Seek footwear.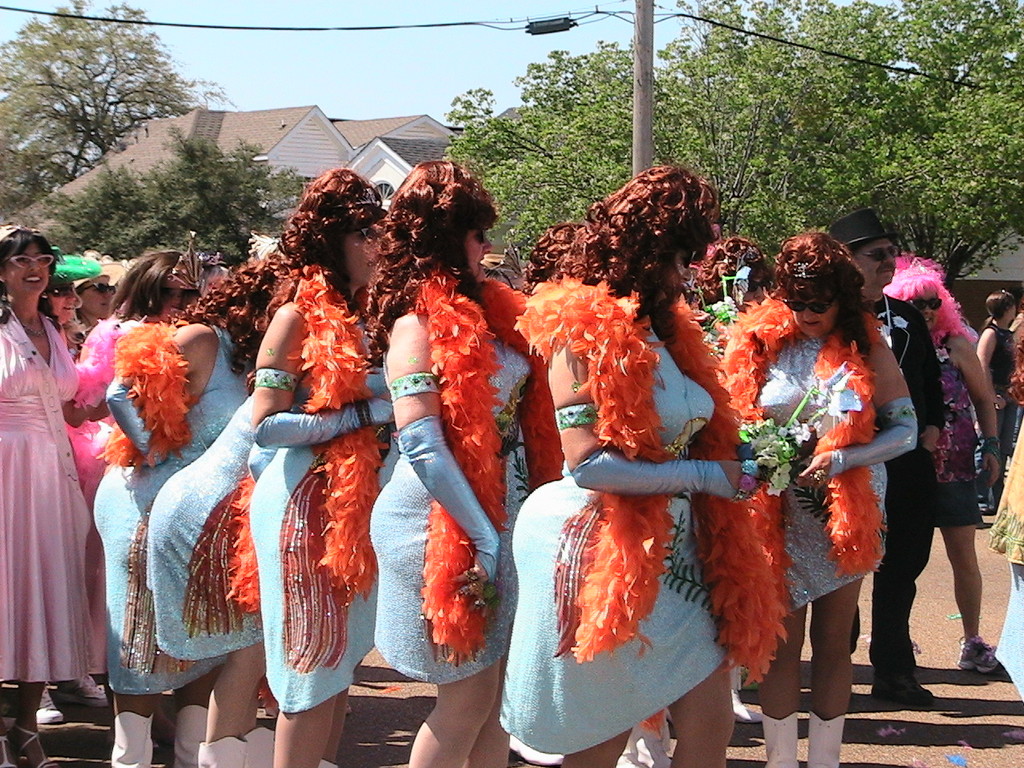
BBox(807, 709, 845, 767).
